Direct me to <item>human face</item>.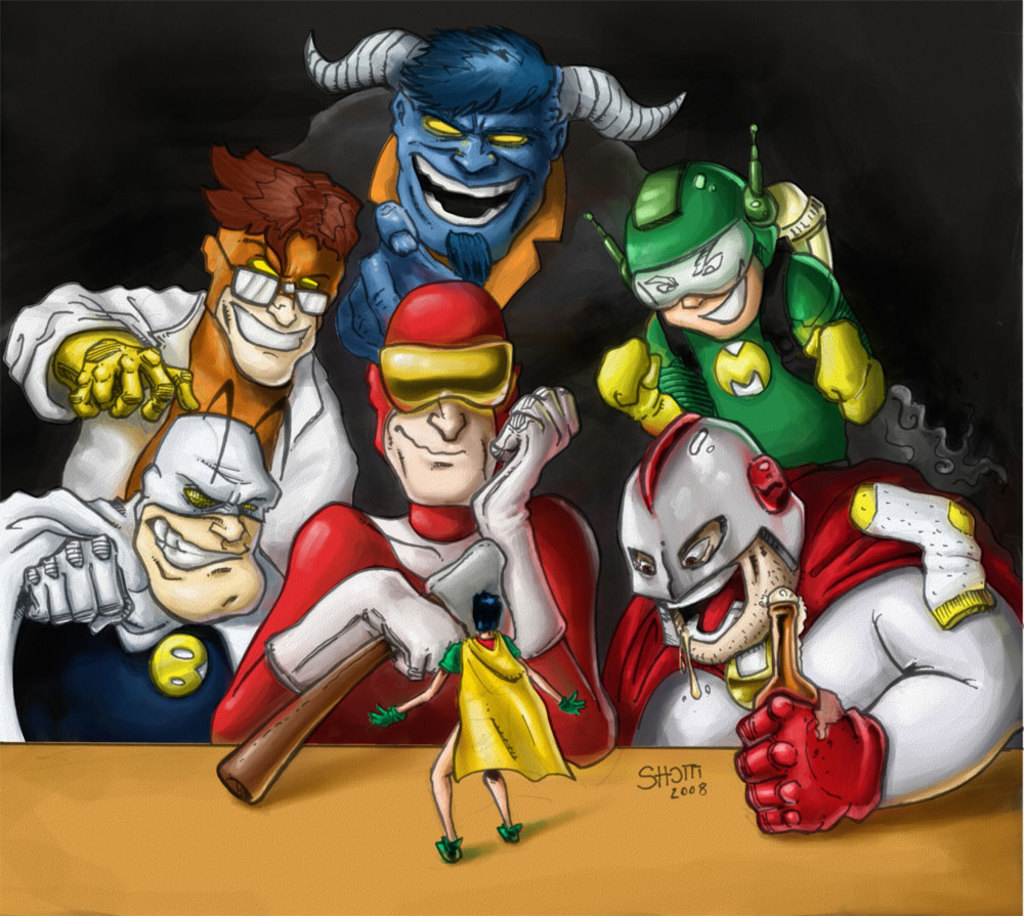
Direction: (398, 112, 541, 256).
